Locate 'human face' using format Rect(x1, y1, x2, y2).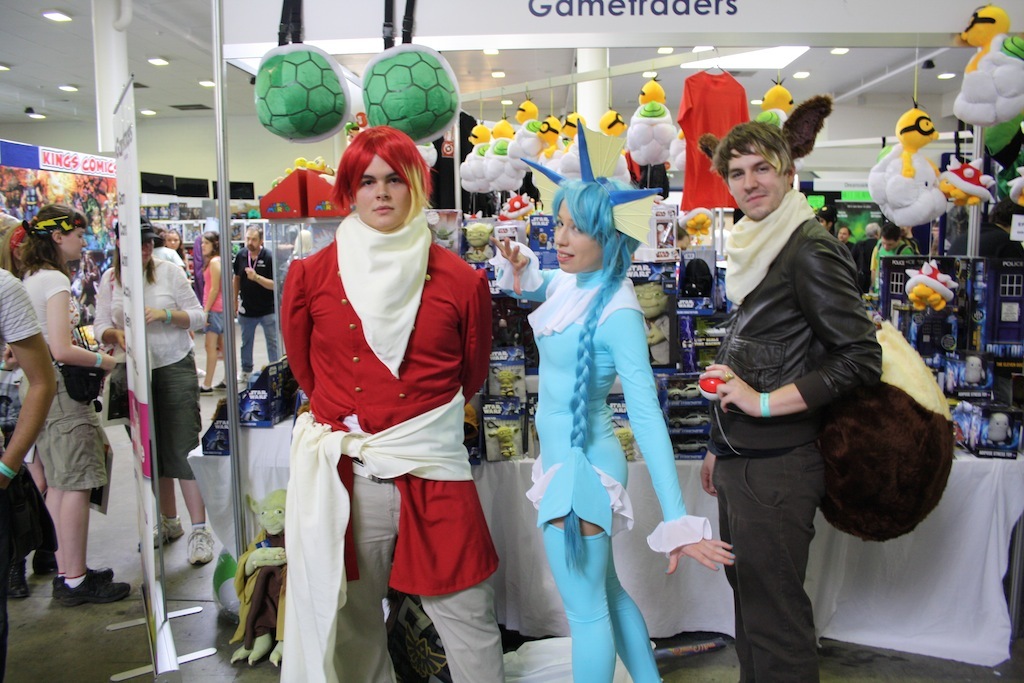
Rect(166, 231, 182, 249).
